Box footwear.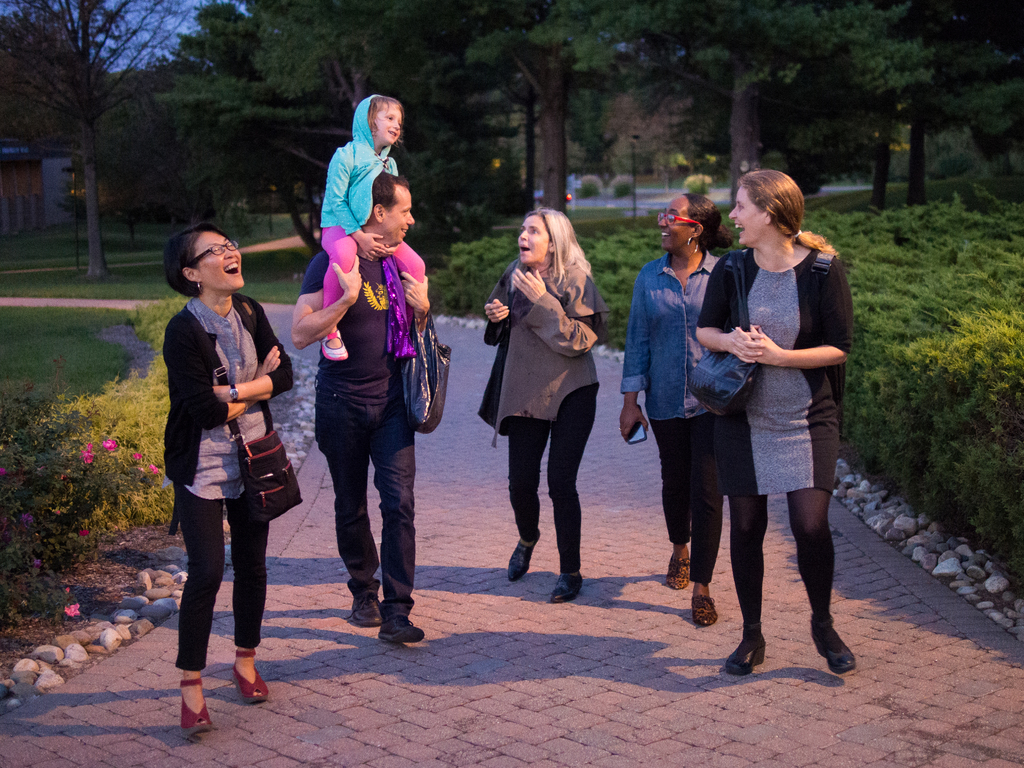
[811, 623, 856, 671].
